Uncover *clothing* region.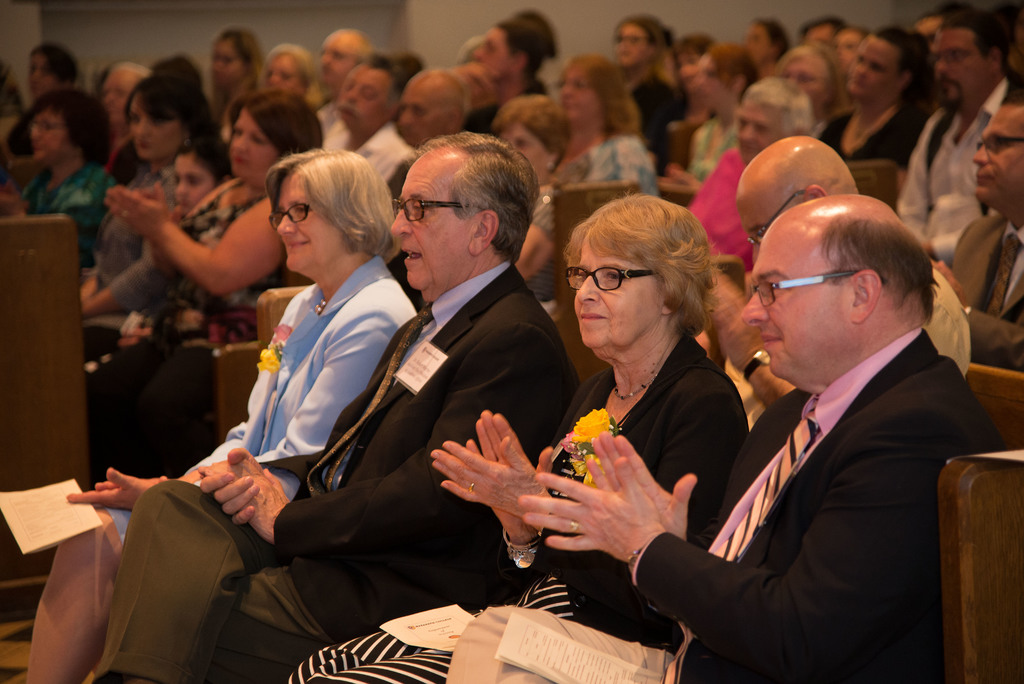
Uncovered: <bbox>897, 68, 1023, 271</bbox>.
